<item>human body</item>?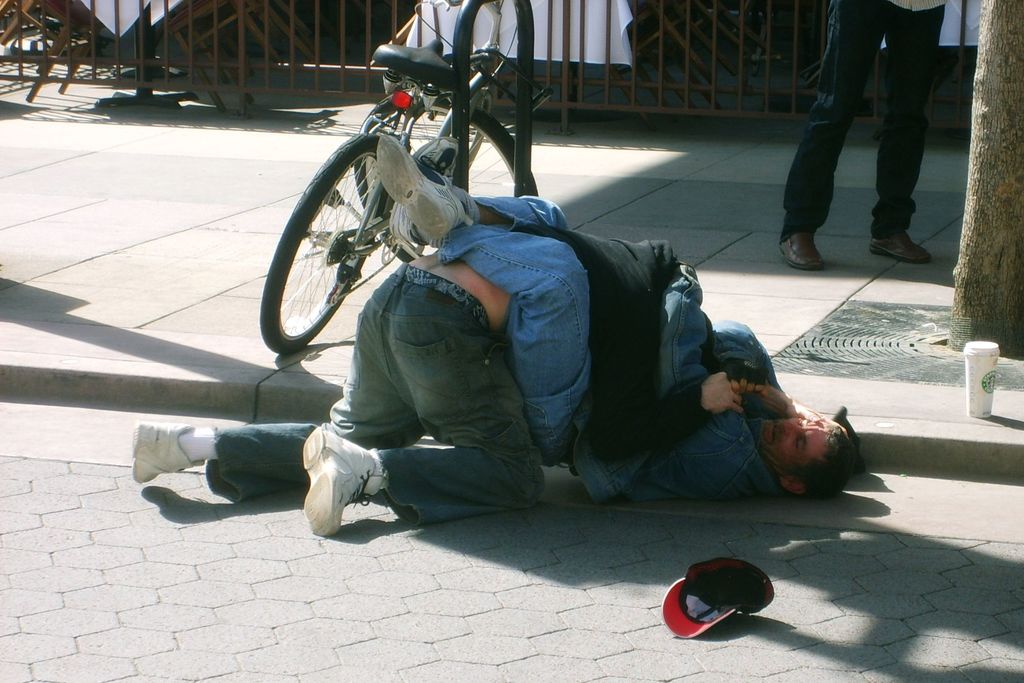
<region>129, 220, 767, 540</region>
